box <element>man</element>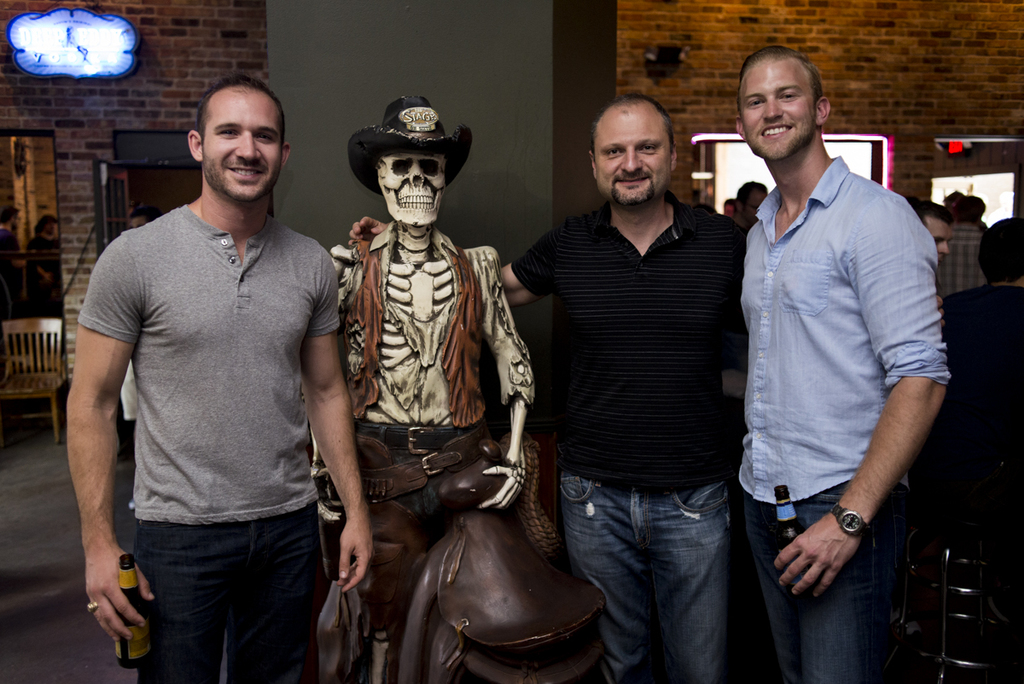
[x1=940, y1=219, x2=1023, y2=539]
